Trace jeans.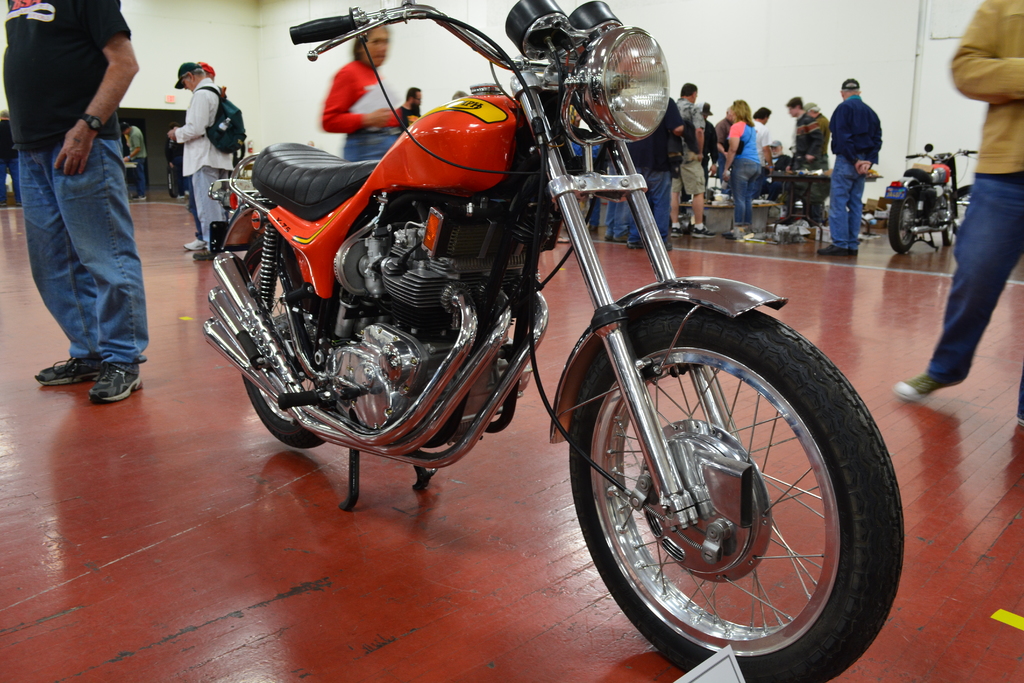
Traced to <box>919,151,1023,426</box>.
